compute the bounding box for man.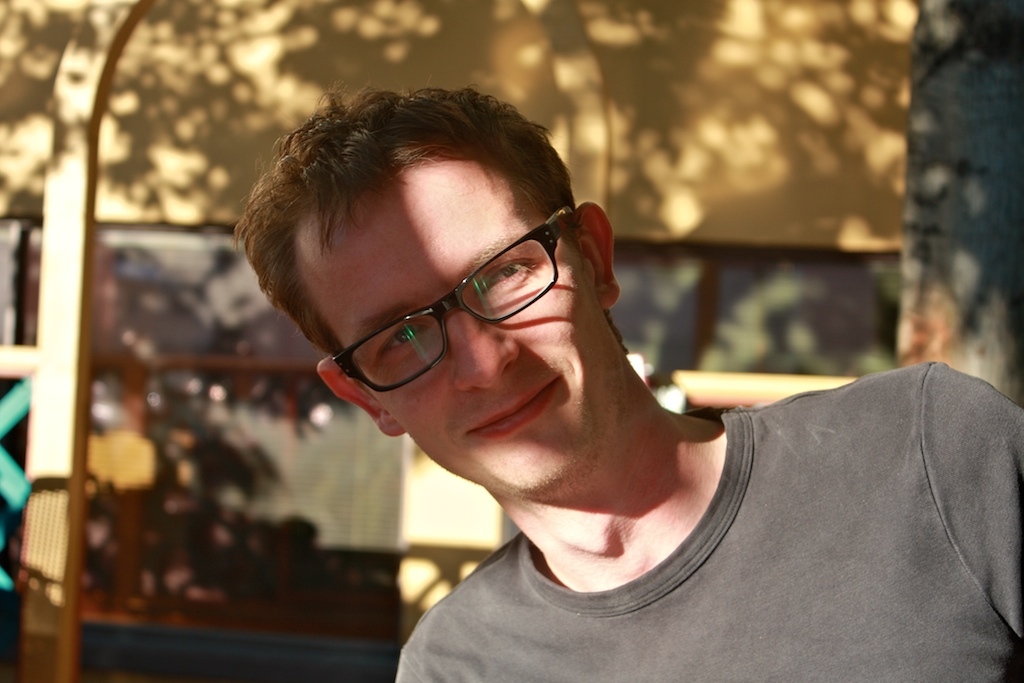
box=[188, 91, 993, 672].
